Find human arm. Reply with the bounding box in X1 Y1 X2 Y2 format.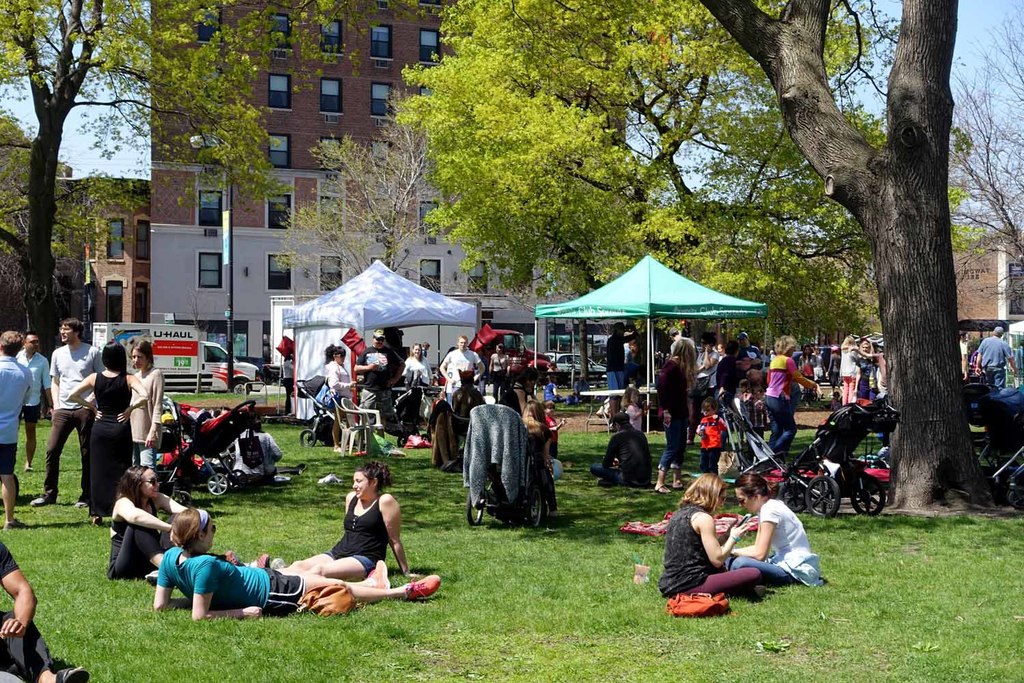
518 383 526 410.
